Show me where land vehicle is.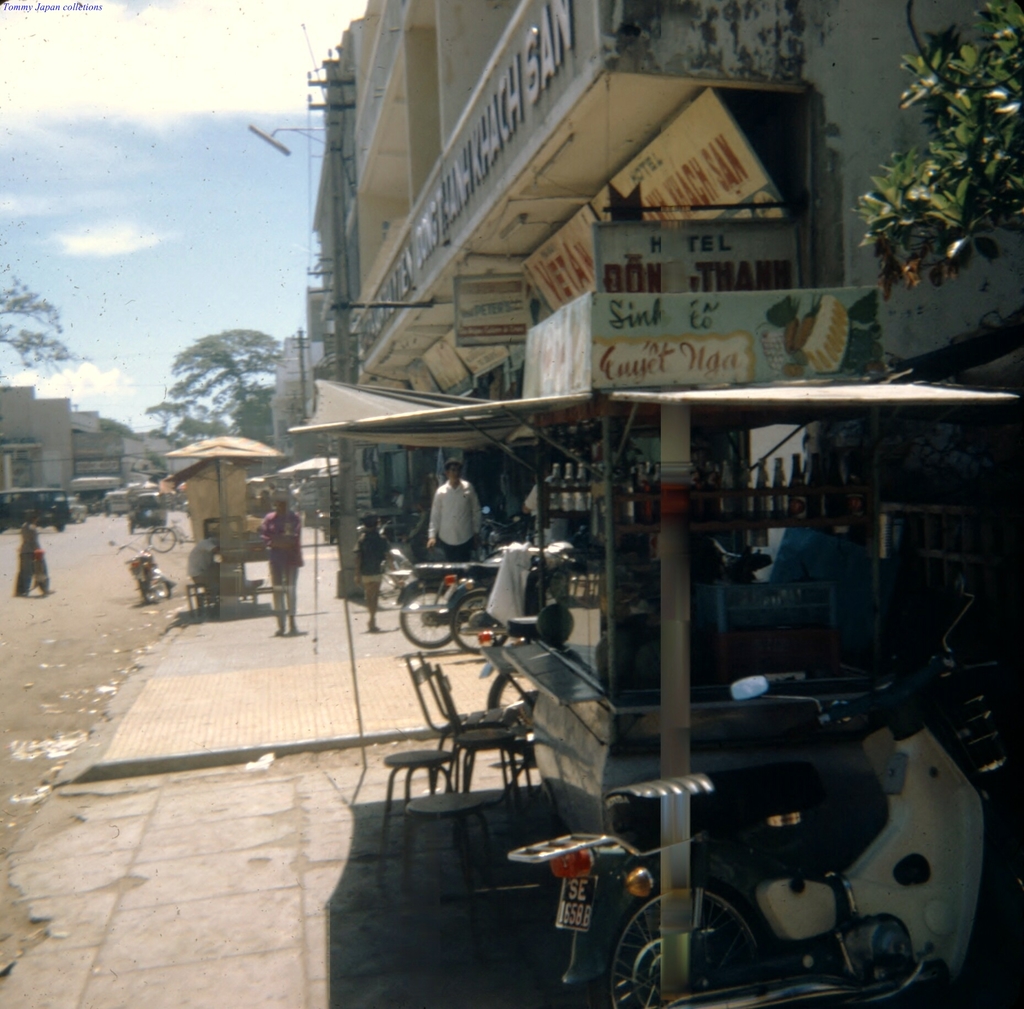
land vehicle is at bbox(150, 514, 191, 554).
